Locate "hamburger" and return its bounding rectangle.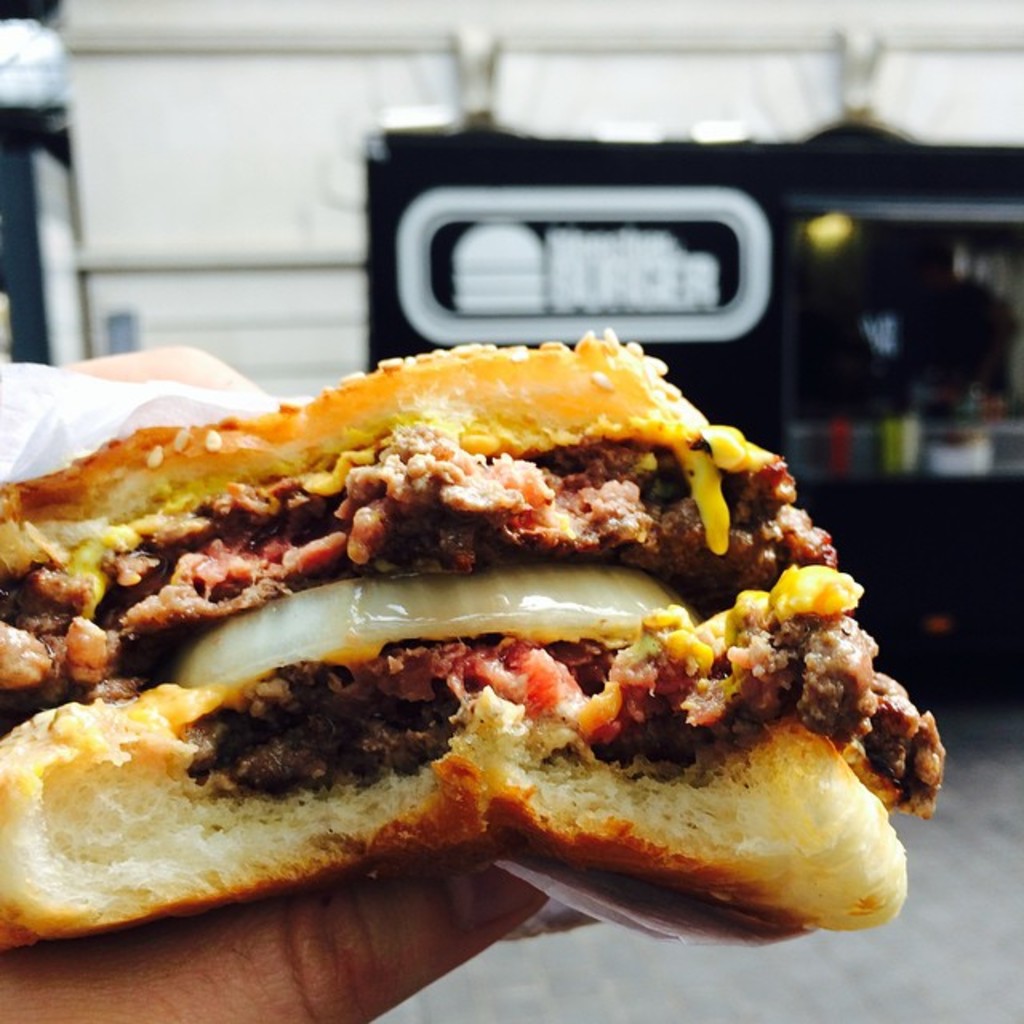
<box>0,333,942,931</box>.
